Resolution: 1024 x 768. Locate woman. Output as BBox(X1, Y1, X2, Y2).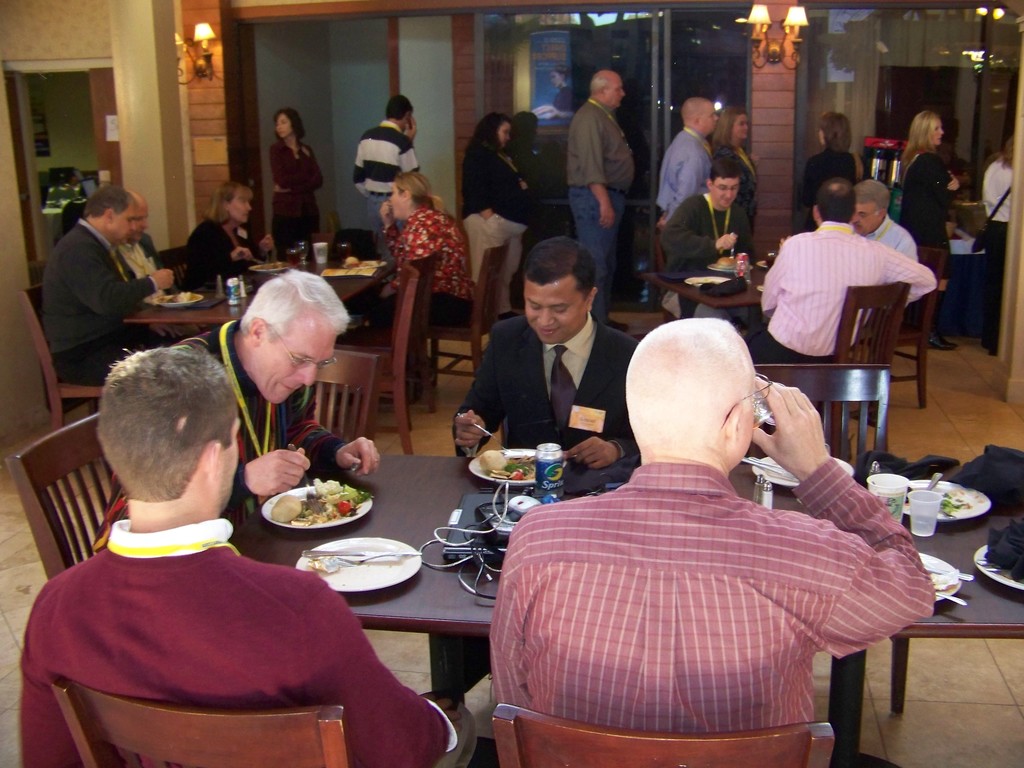
BBox(460, 114, 536, 320).
